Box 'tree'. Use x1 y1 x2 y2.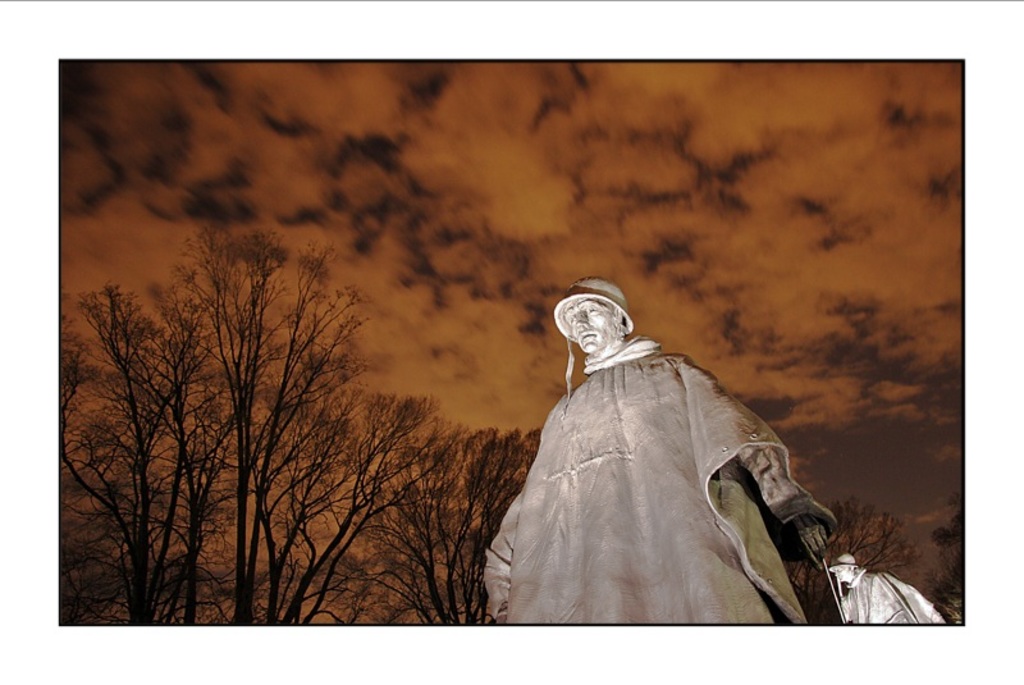
56 278 221 625.
